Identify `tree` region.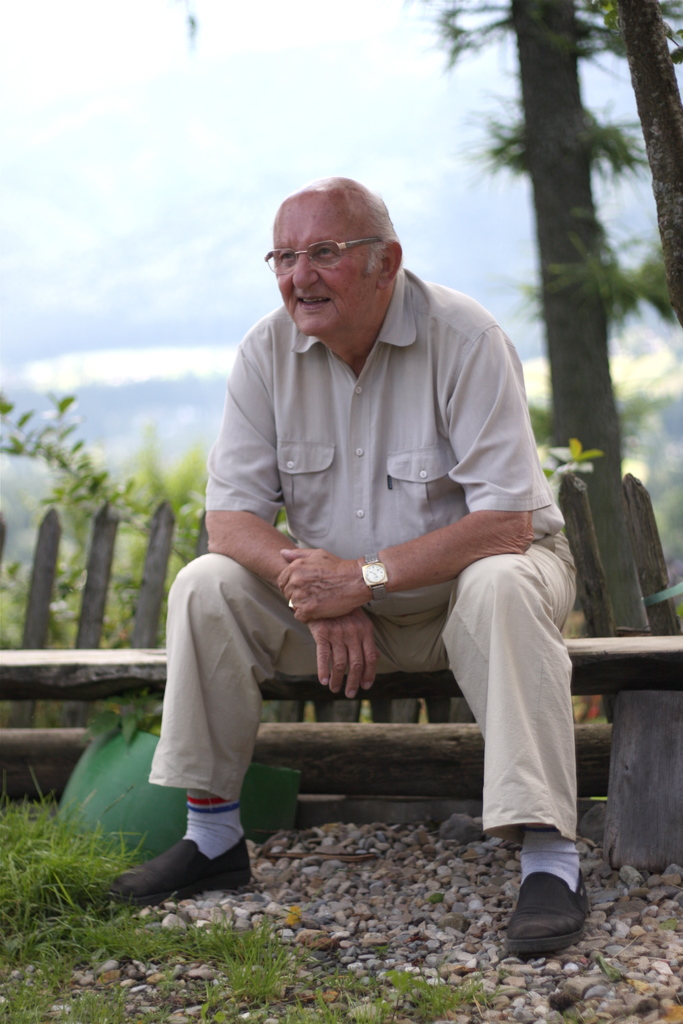
Region: l=407, t=0, r=682, b=476.
